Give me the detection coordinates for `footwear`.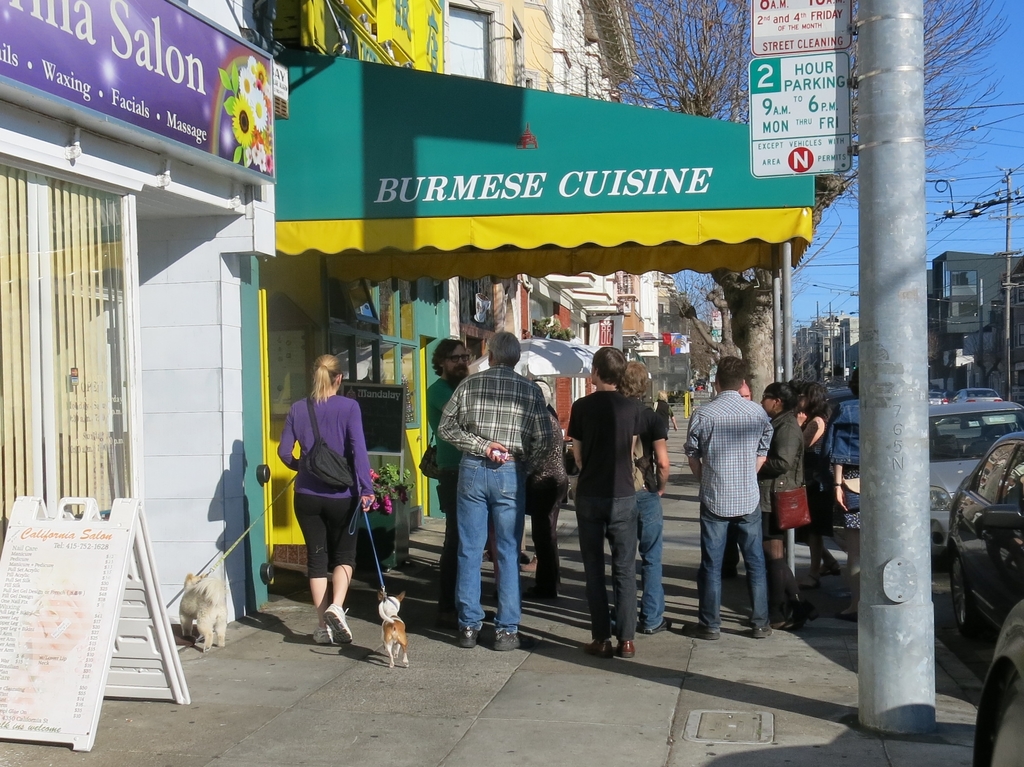
[left=320, top=604, right=352, bottom=645].
